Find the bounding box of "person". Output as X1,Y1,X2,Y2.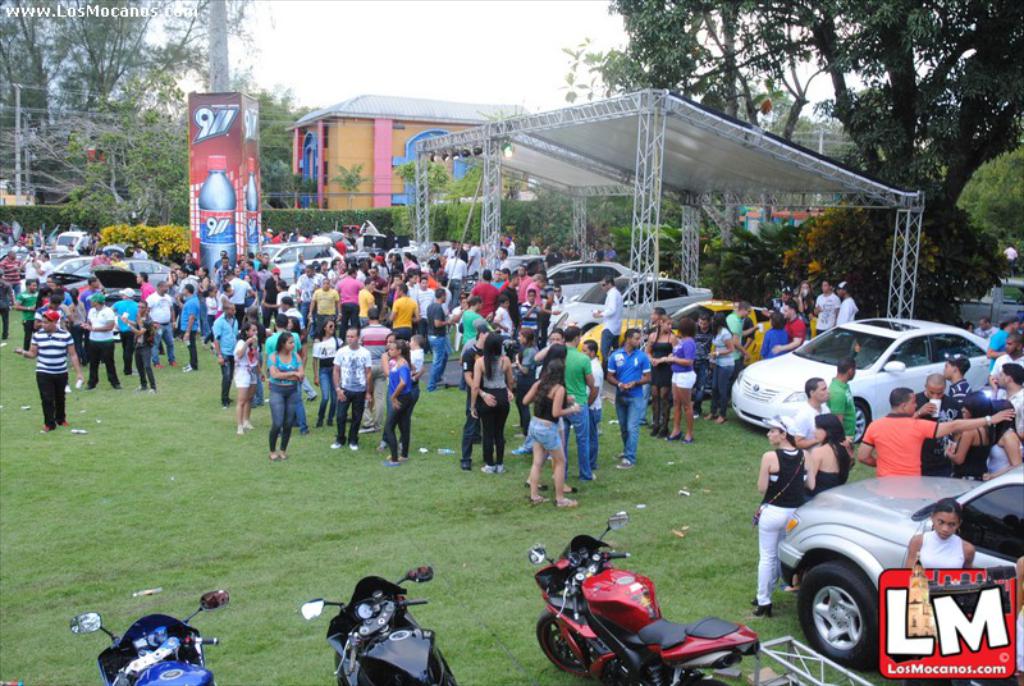
858,387,1012,477.
